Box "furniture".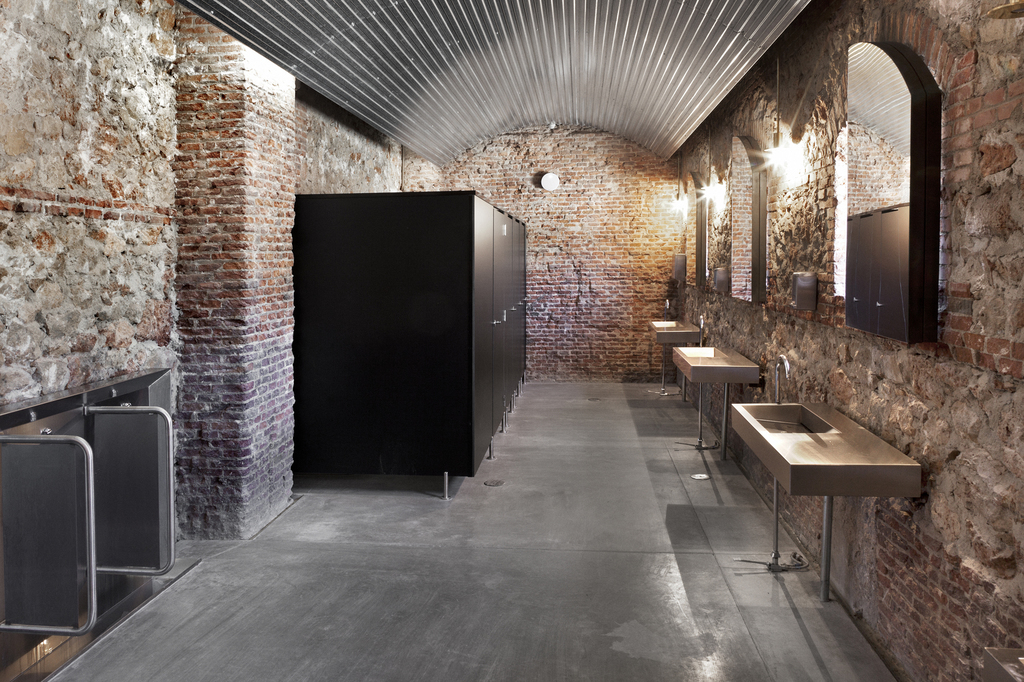
[x1=294, y1=193, x2=525, y2=499].
